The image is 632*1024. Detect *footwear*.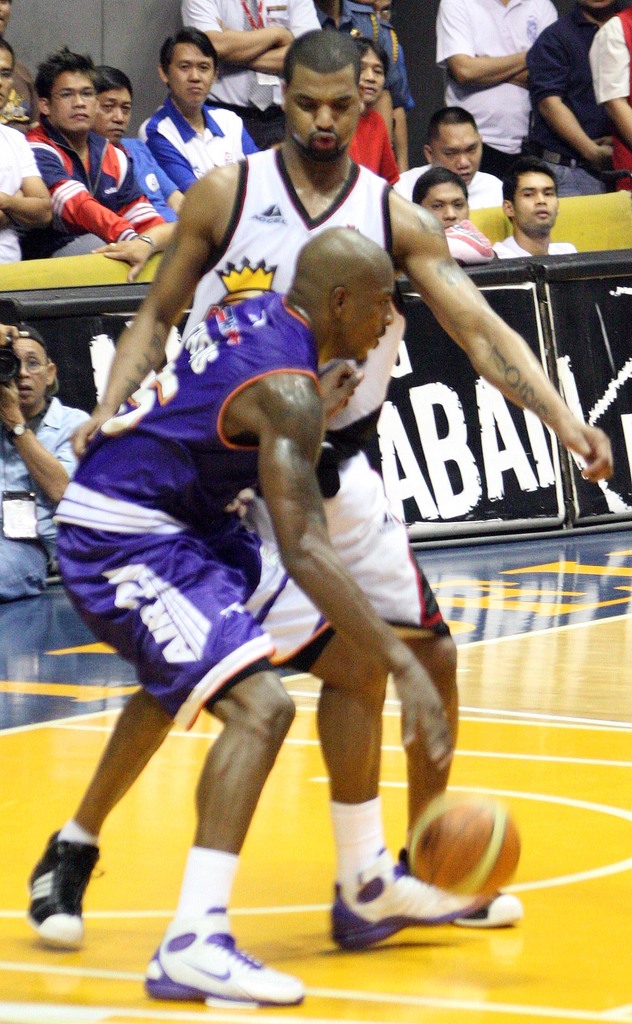
Detection: region(329, 846, 478, 953).
